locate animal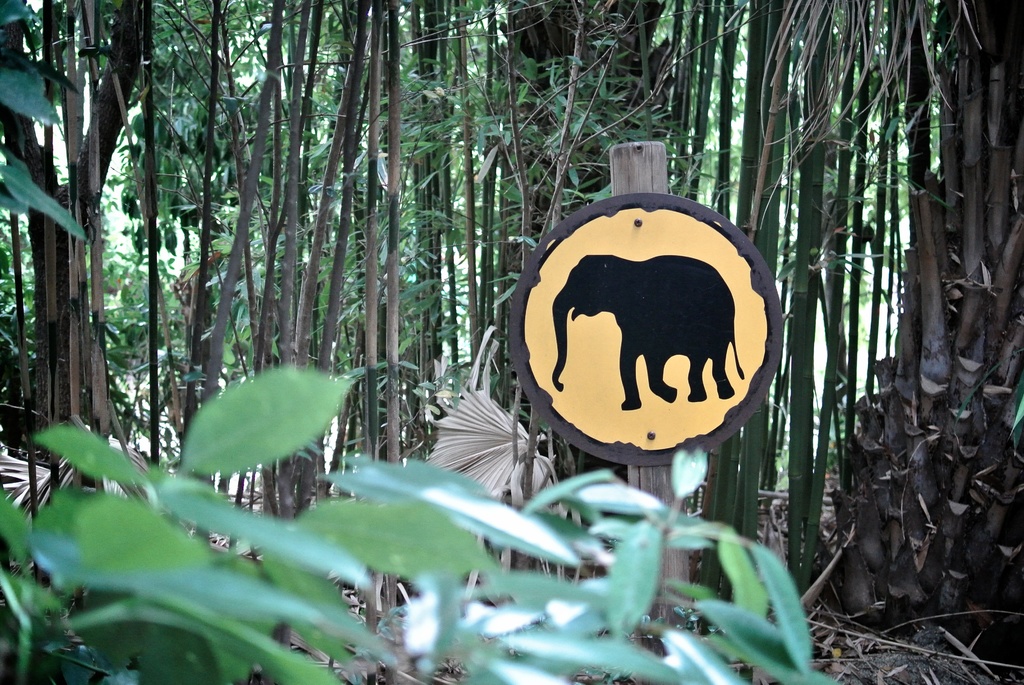
[x1=550, y1=253, x2=743, y2=409]
